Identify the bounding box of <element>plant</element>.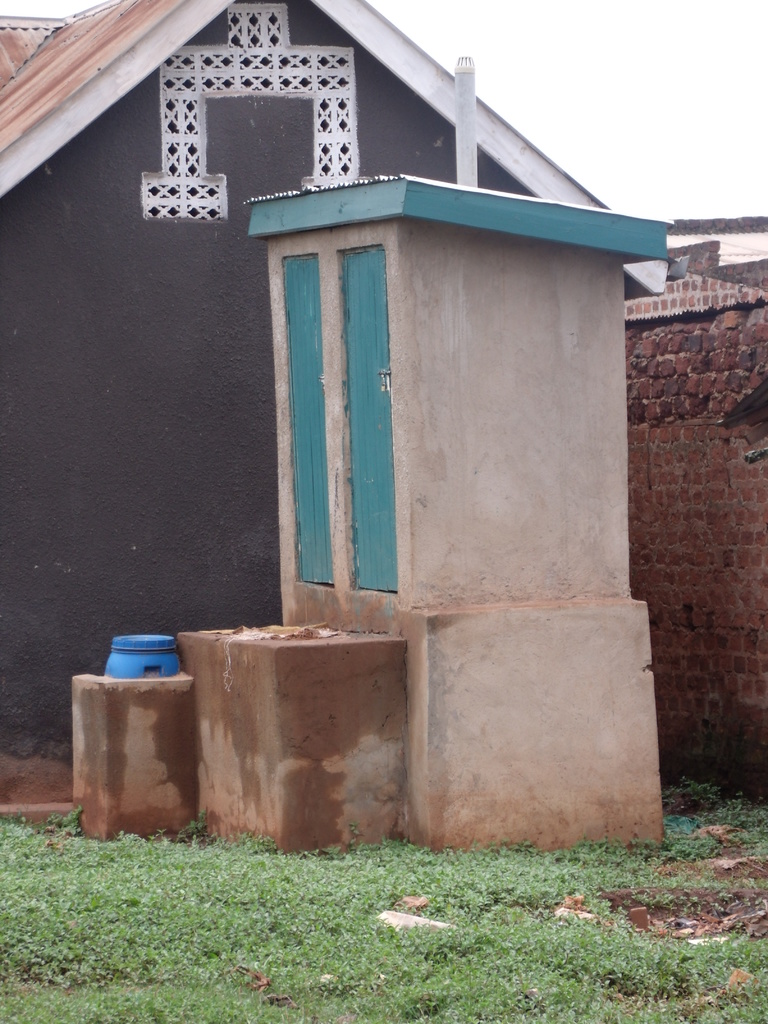
(660, 777, 746, 807).
